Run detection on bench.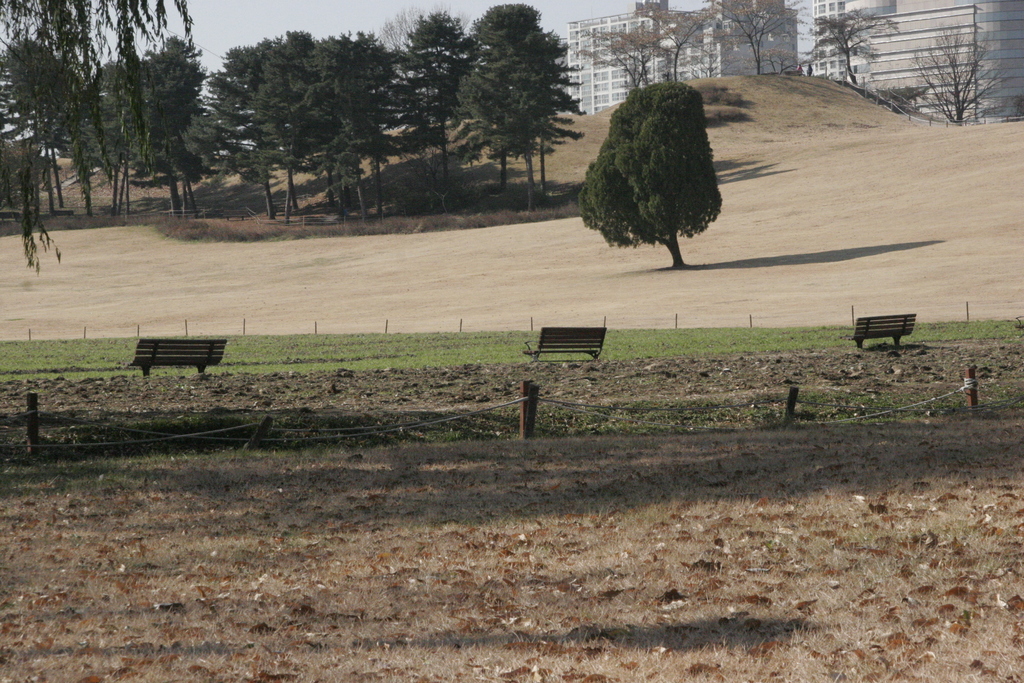
Result: (785, 69, 804, 78).
